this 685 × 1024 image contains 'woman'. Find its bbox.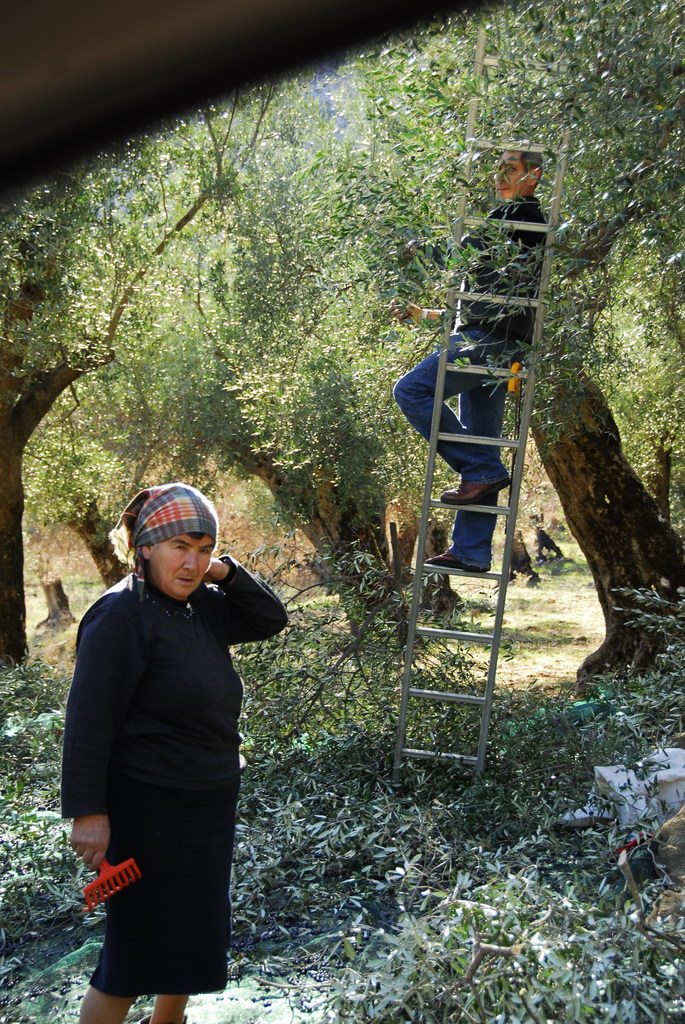
bbox=[56, 495, 276, 1020].
